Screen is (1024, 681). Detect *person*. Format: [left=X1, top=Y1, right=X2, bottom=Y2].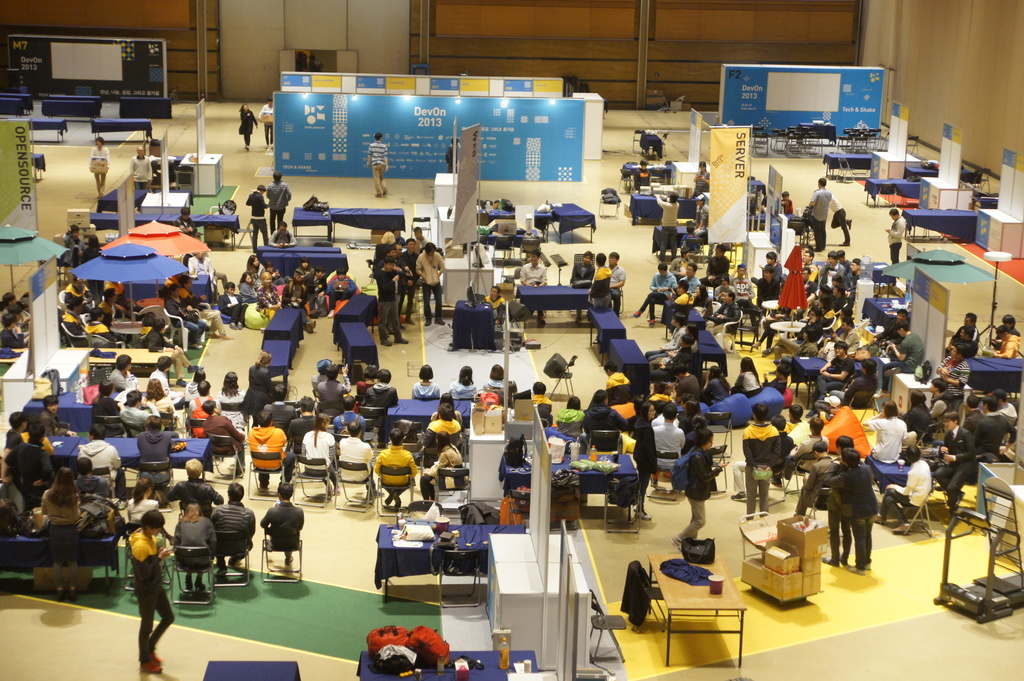
[left=255, top=485, right=307, bottom=571].
